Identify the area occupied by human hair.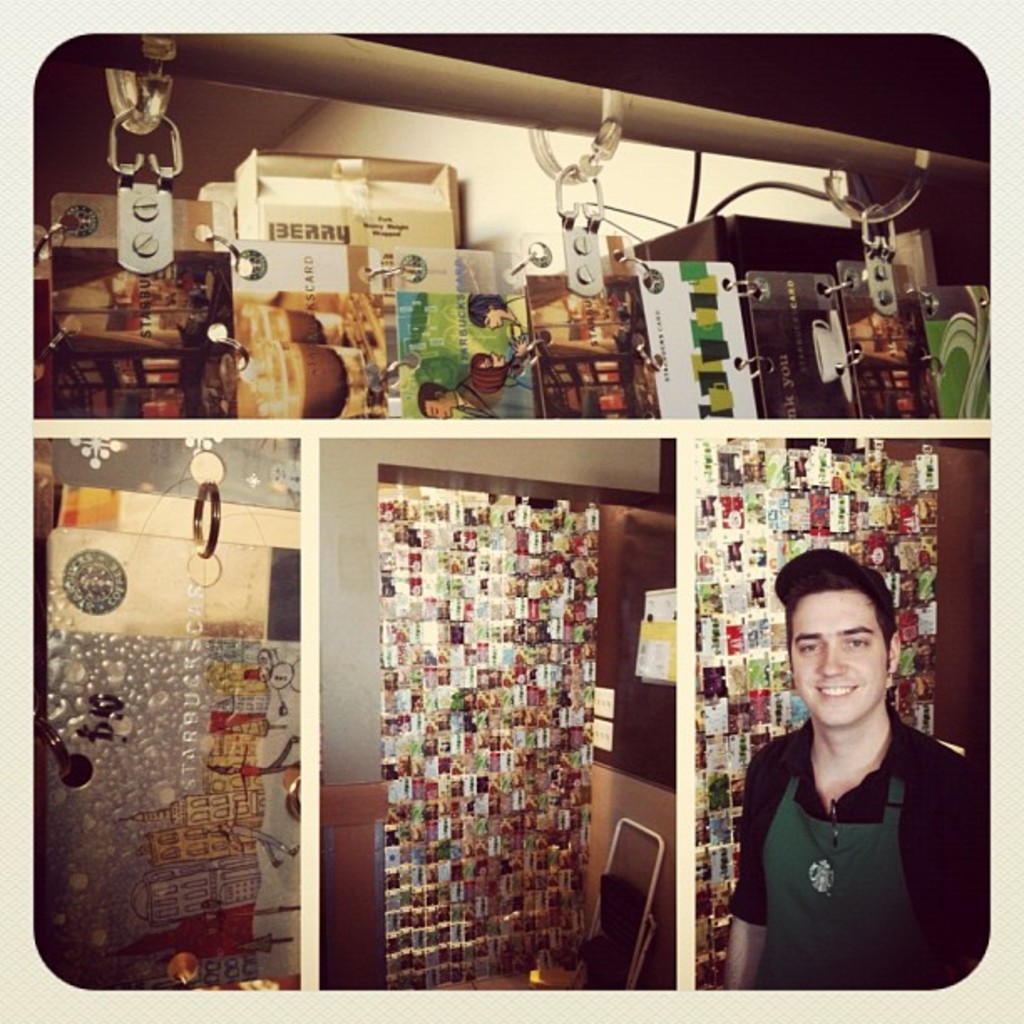
Area: (778,550,904,643).
